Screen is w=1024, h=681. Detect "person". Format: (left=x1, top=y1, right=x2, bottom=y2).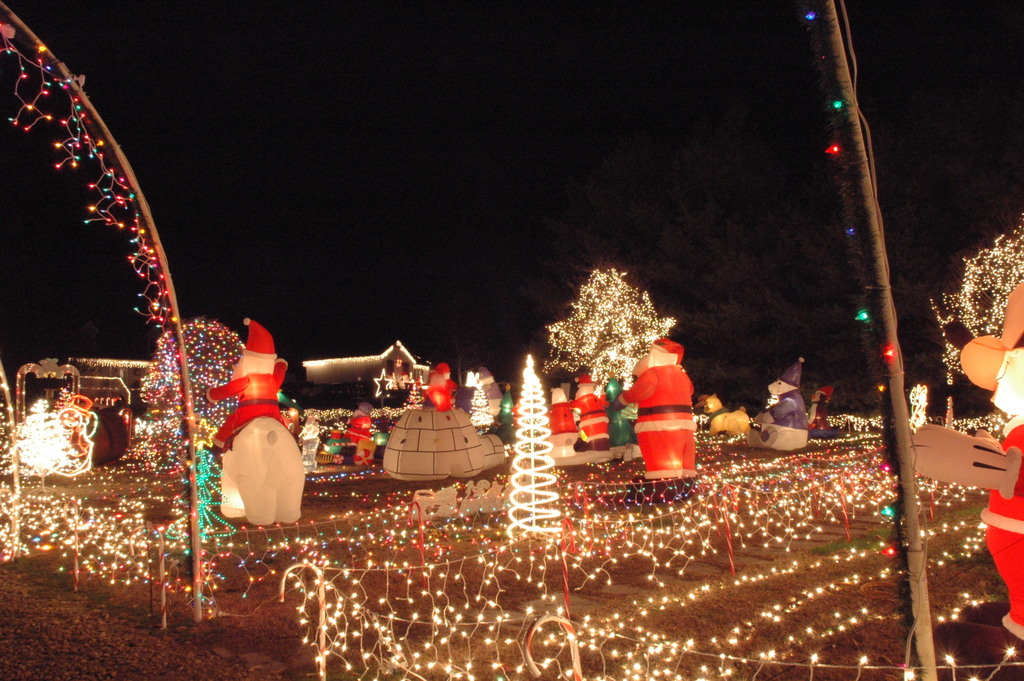
(left=212, top=321, right=293, bottom=455).
